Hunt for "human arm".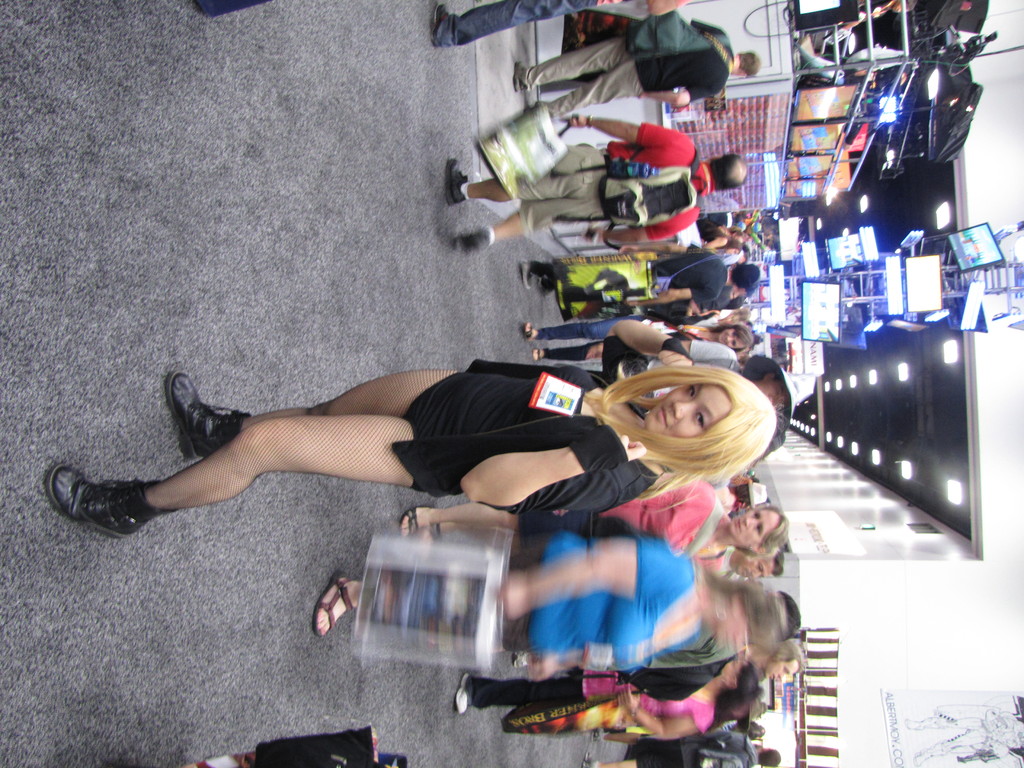
Hunted down at bbox=(647, 3, 692, 17).
